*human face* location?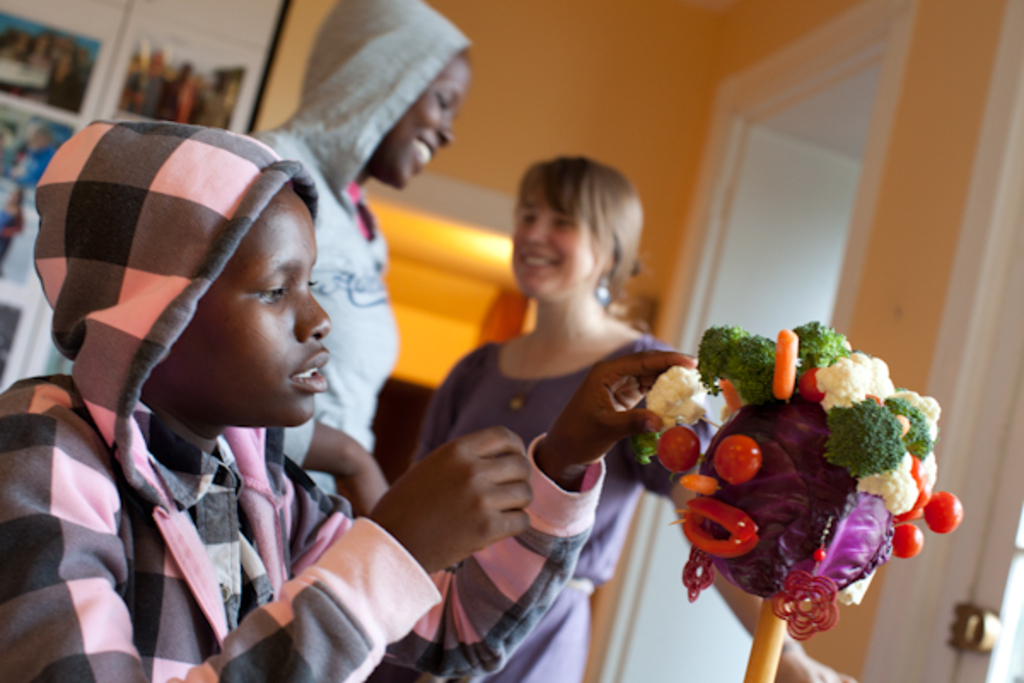
[155, 188, 335, 429]
